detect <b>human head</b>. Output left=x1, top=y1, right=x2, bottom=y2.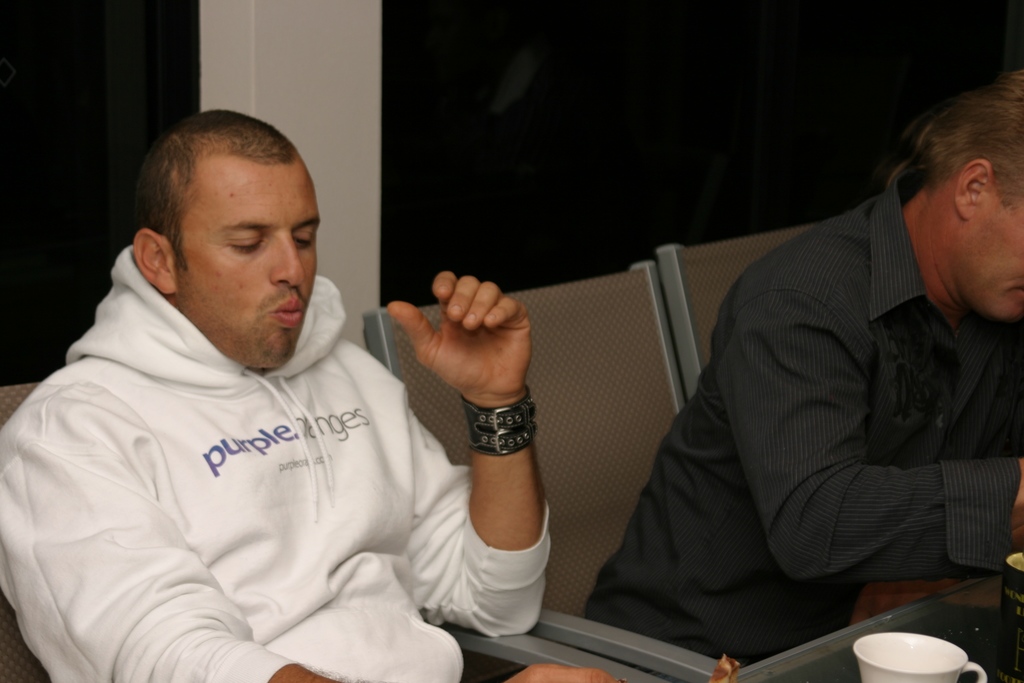
left=916, top=69, right=1023, bottom=324.
